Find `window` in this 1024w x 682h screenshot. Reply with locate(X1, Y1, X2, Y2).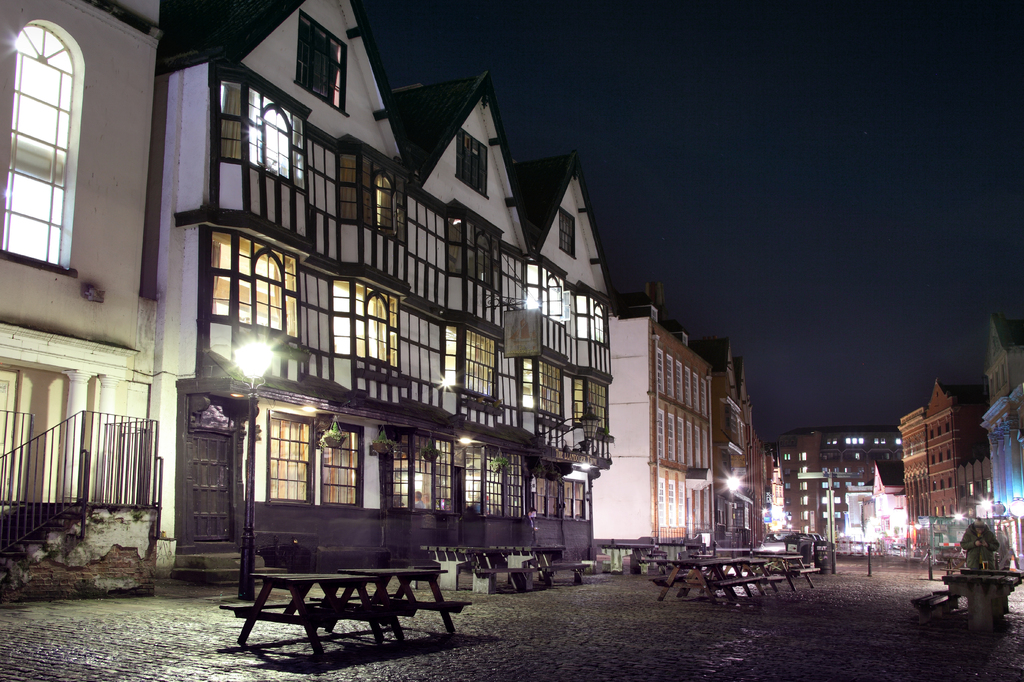
locate(825, 438, 829, 446).
